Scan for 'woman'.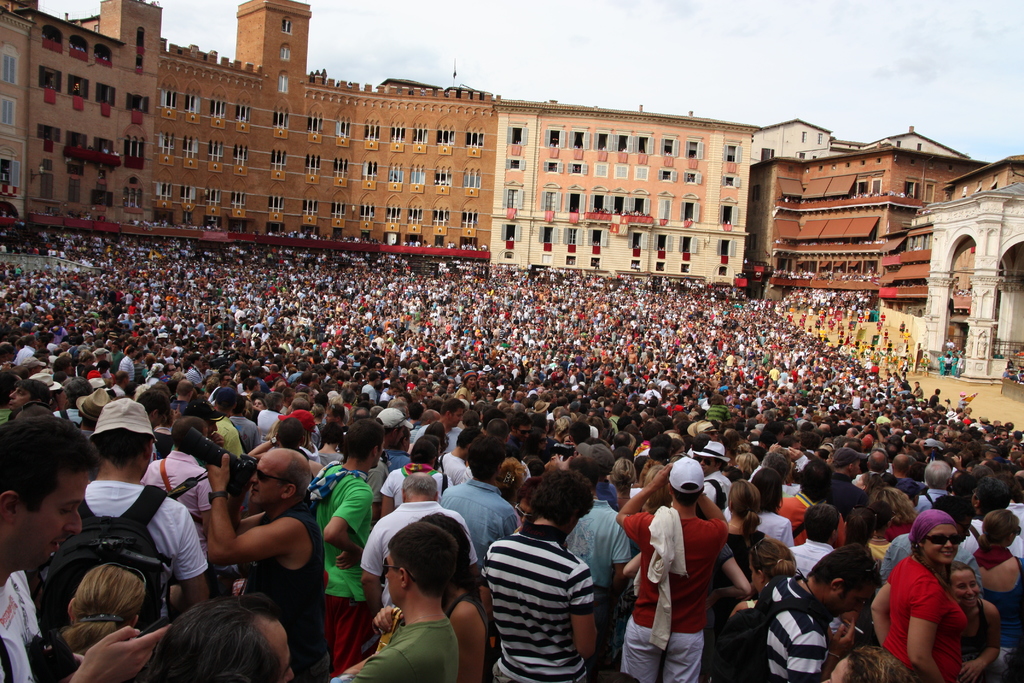
Scan result: 532 428 561 457.
